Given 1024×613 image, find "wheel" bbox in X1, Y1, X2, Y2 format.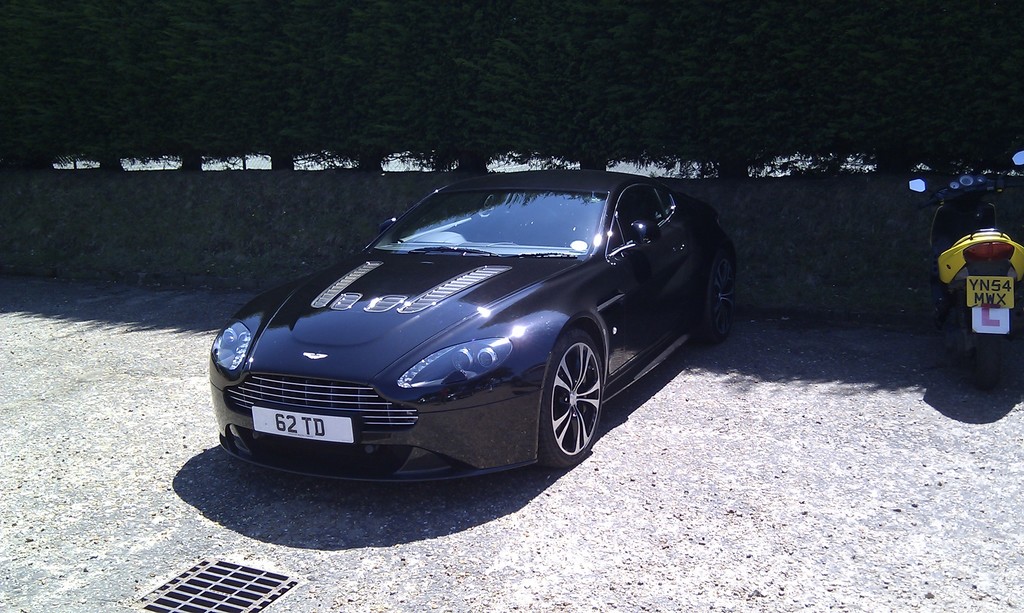
540, 322, 602, 468.
